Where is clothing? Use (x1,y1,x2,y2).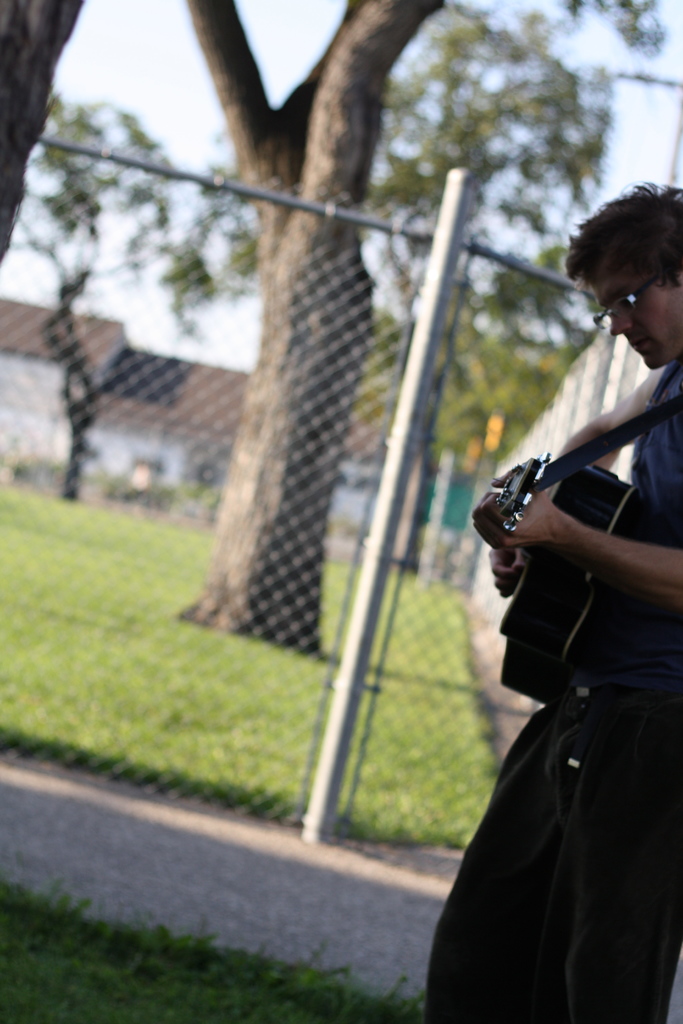
(424,360,682,1023).
